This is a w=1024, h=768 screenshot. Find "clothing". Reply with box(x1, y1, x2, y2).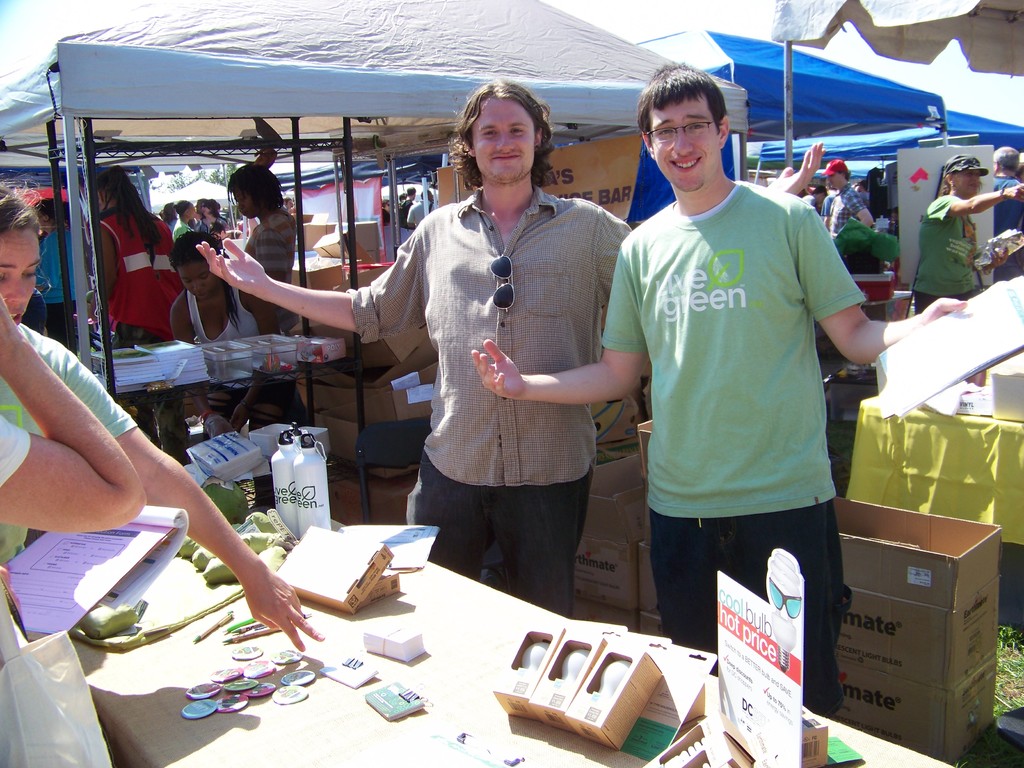
box(0, 326, 143, 564).
